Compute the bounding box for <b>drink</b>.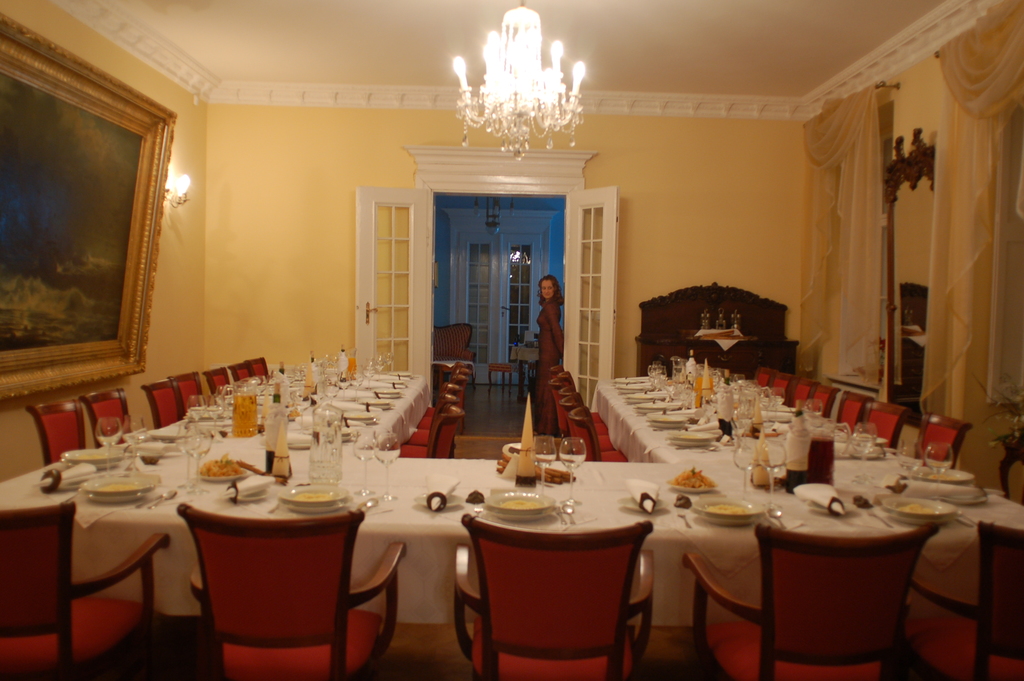
808,427,843,482.
